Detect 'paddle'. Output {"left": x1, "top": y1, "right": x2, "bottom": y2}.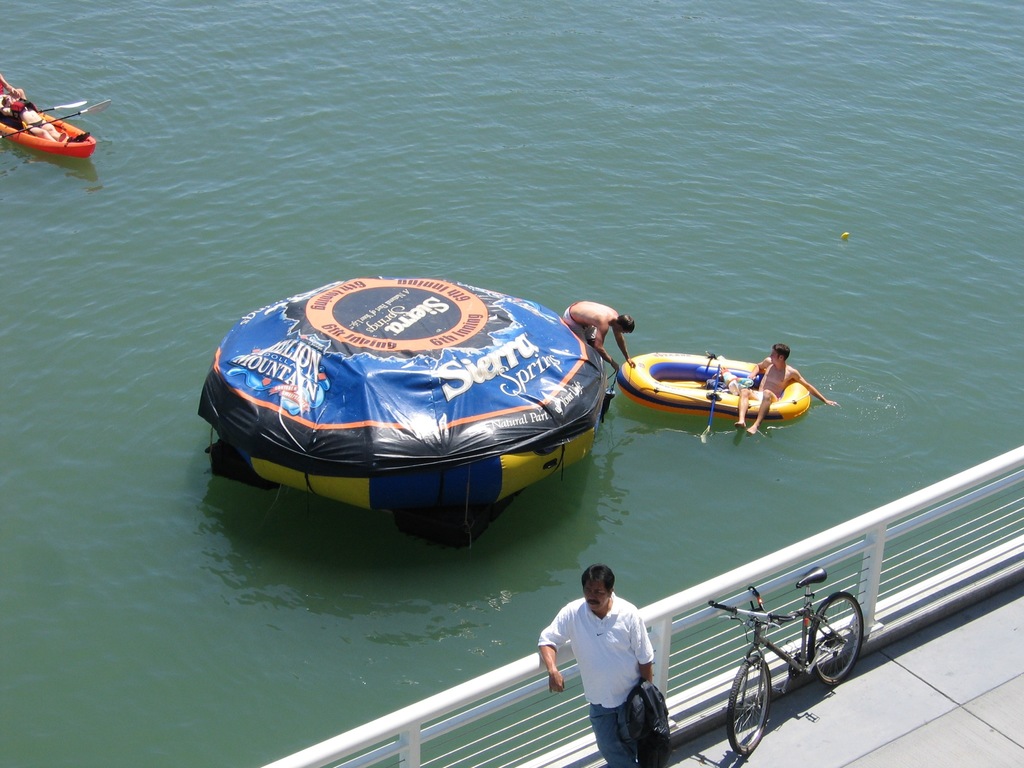
{"left": 37, "top": 100, "right": 86, "bottom": 113}.
